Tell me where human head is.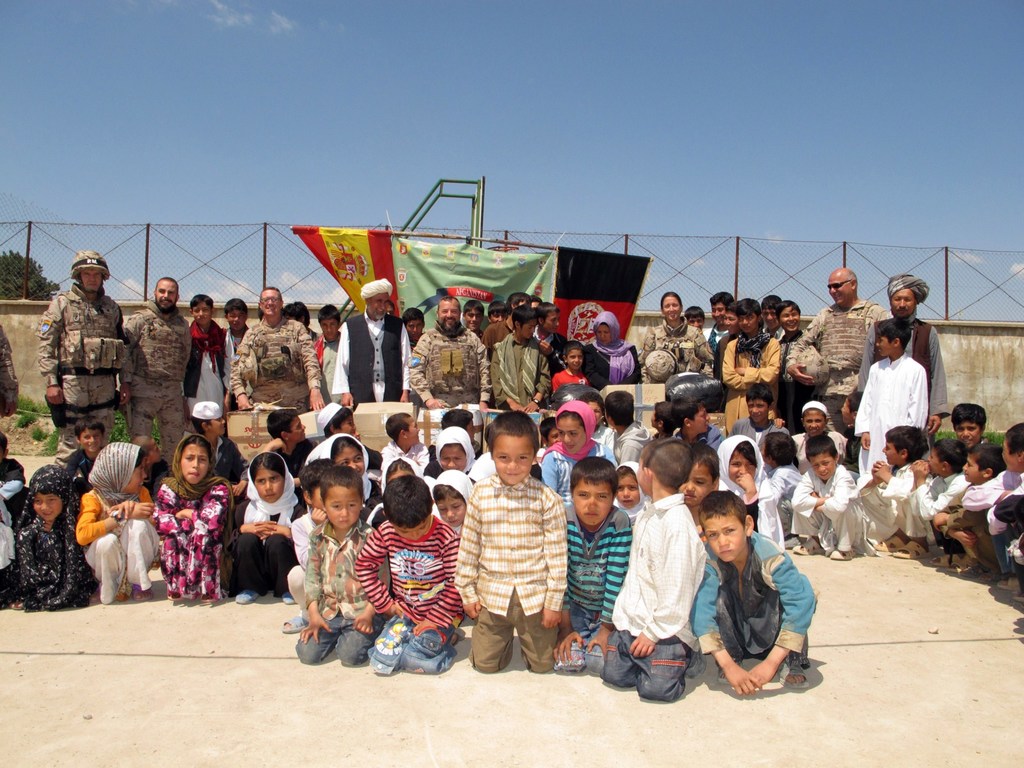
human head is at bbox=(277, 300, 307, 323).
